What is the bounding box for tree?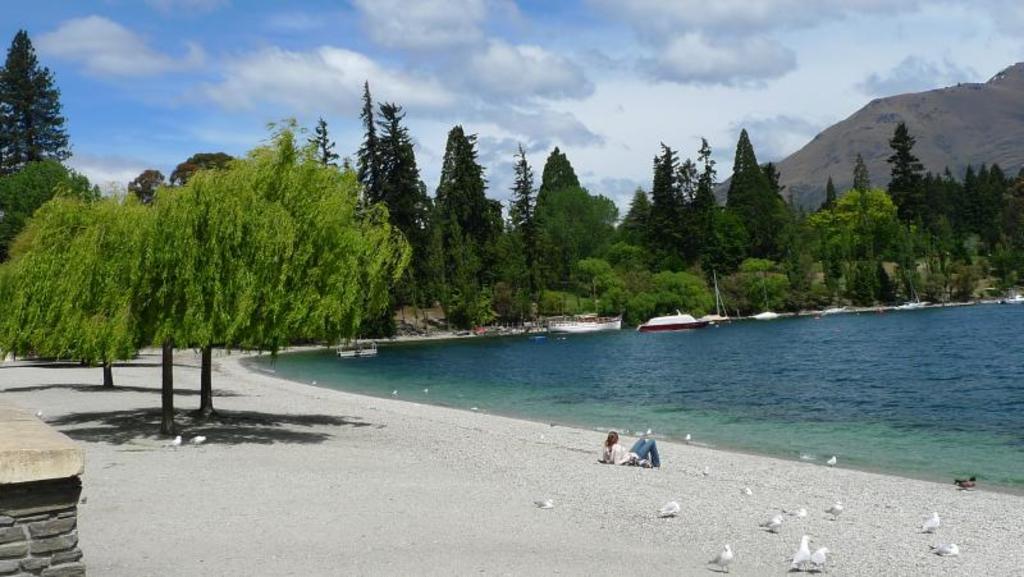
box=[851, 154, 870, 197].
